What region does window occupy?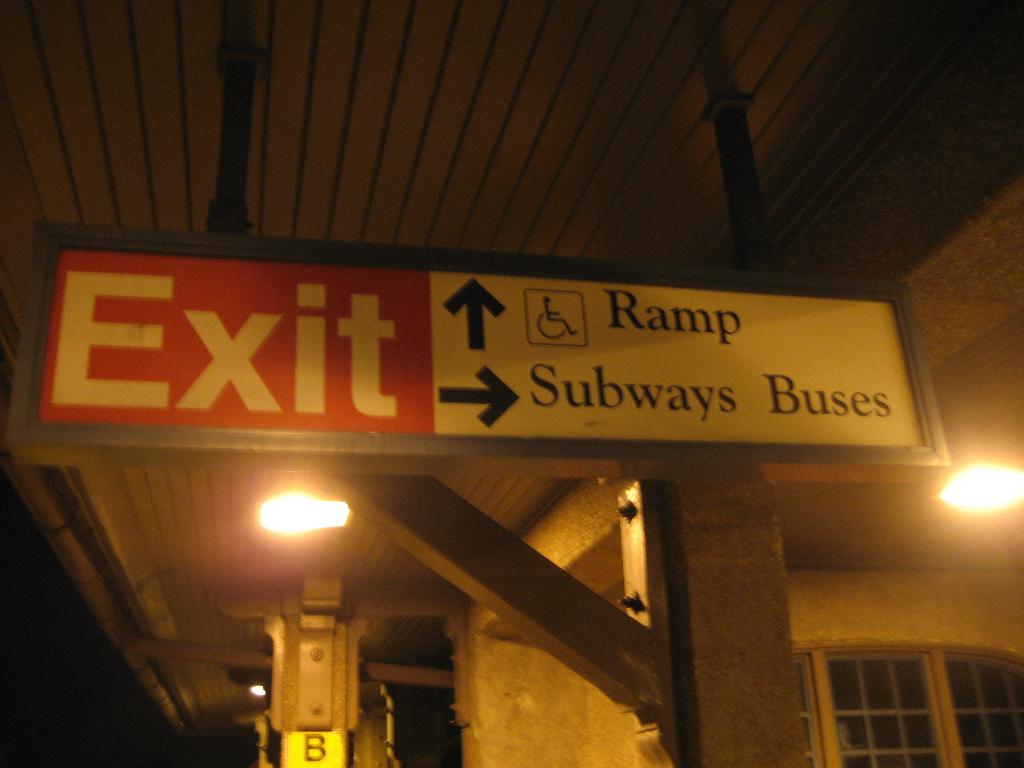
bbox=(812, 646, 1023, 767).
